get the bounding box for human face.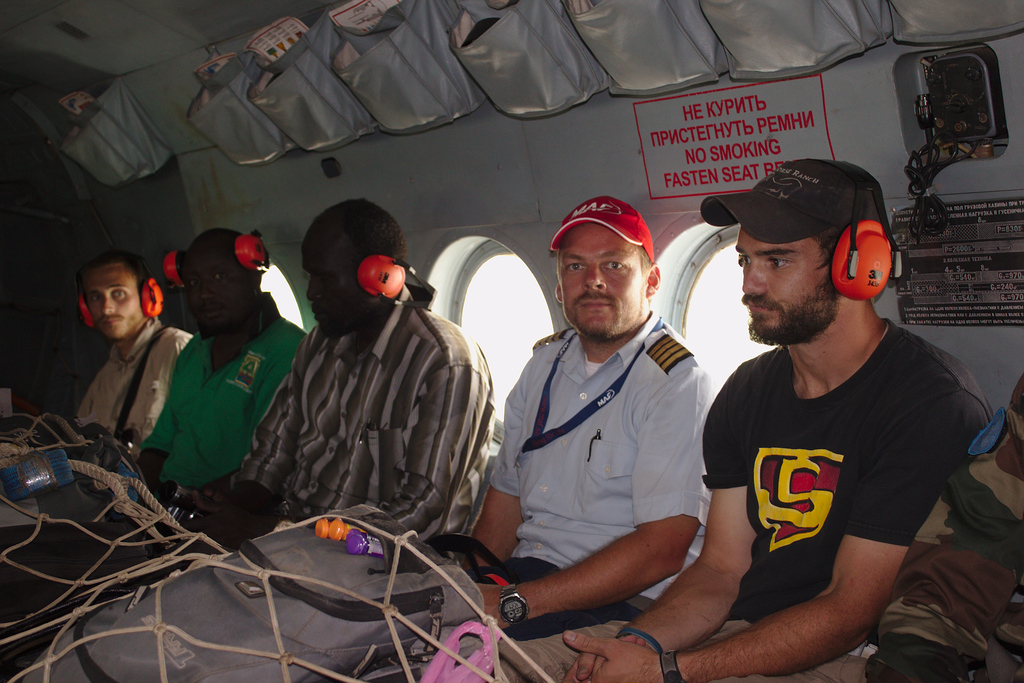
detection(189, 248, 248, 335).
